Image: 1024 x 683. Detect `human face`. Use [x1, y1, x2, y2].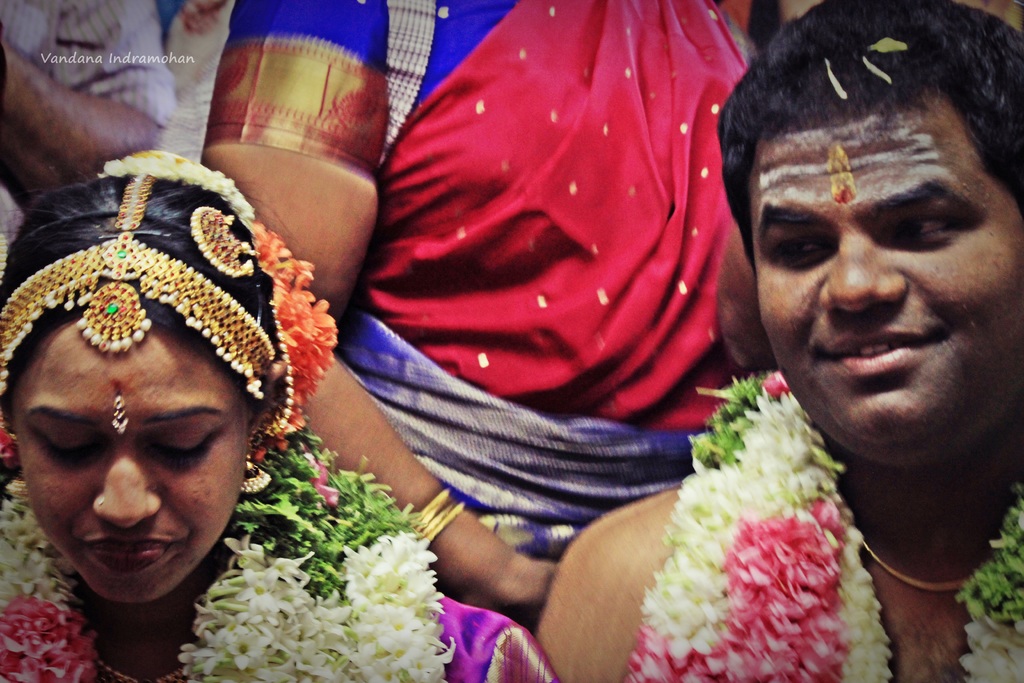
[10, 330, 253, 605].
